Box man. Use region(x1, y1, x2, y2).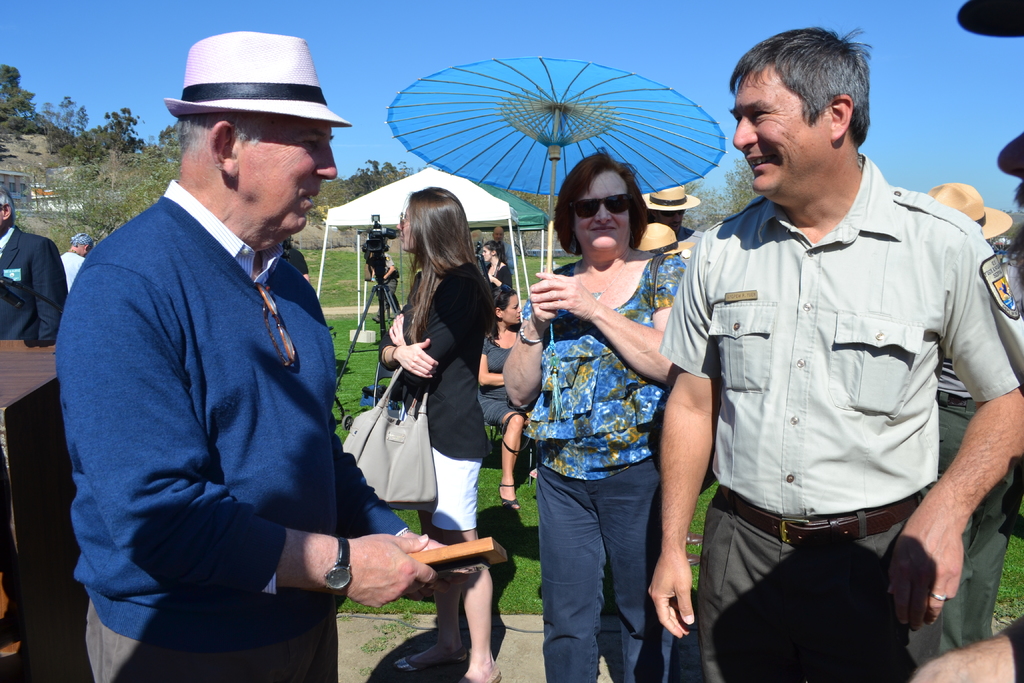
region(60, 42, 413, 674).
